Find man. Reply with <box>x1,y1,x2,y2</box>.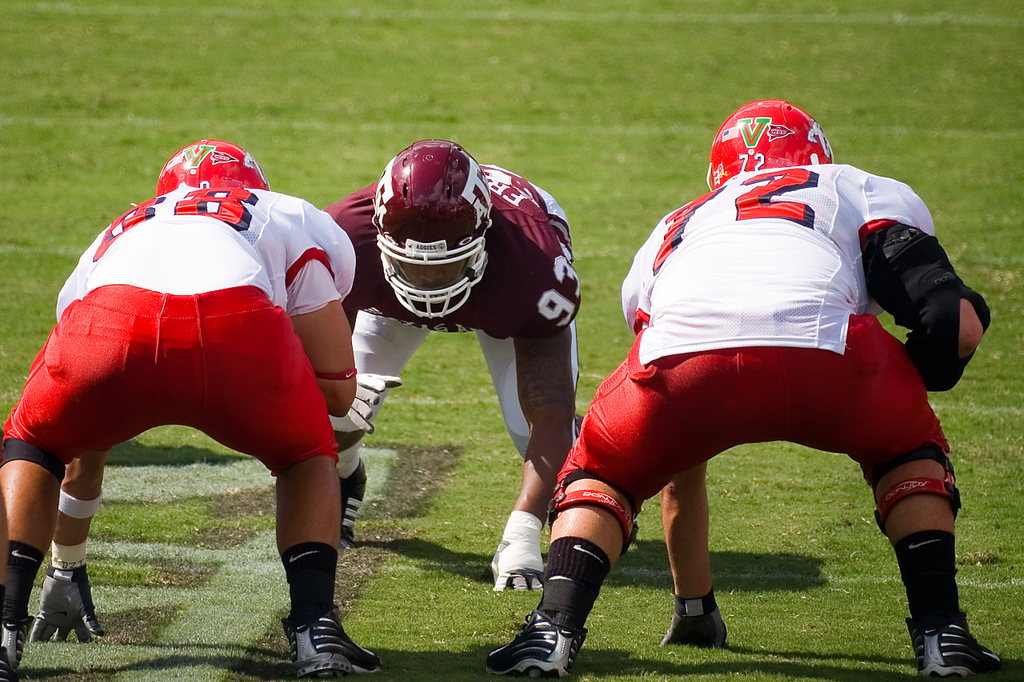
<box>318,138,582,593</box>.
